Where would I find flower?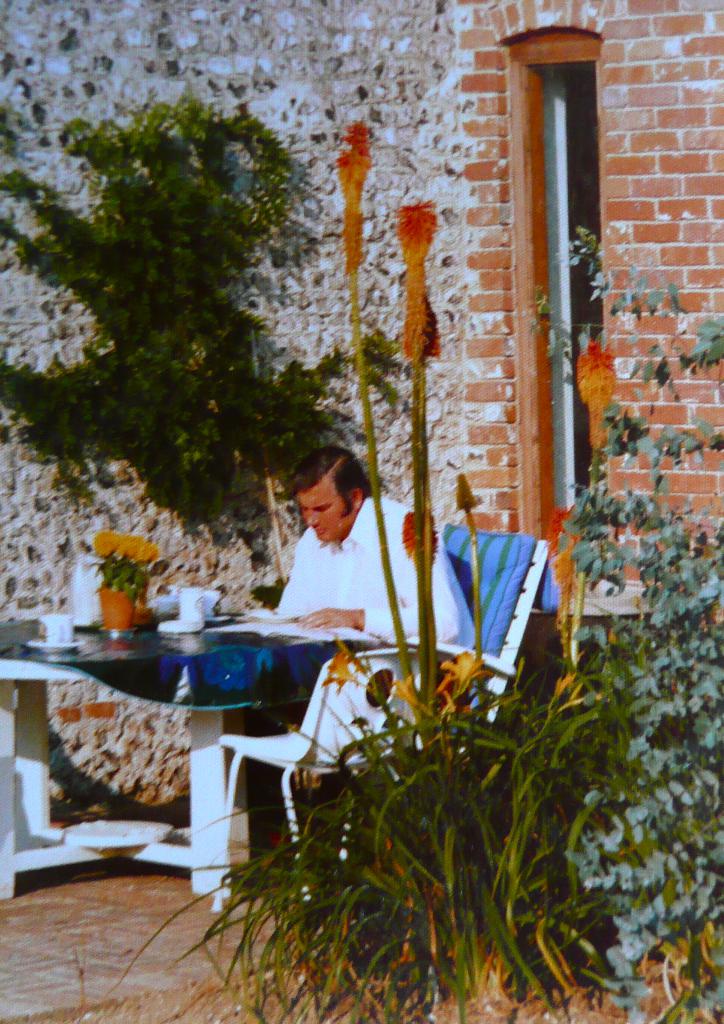
At (574,340,616,445).
